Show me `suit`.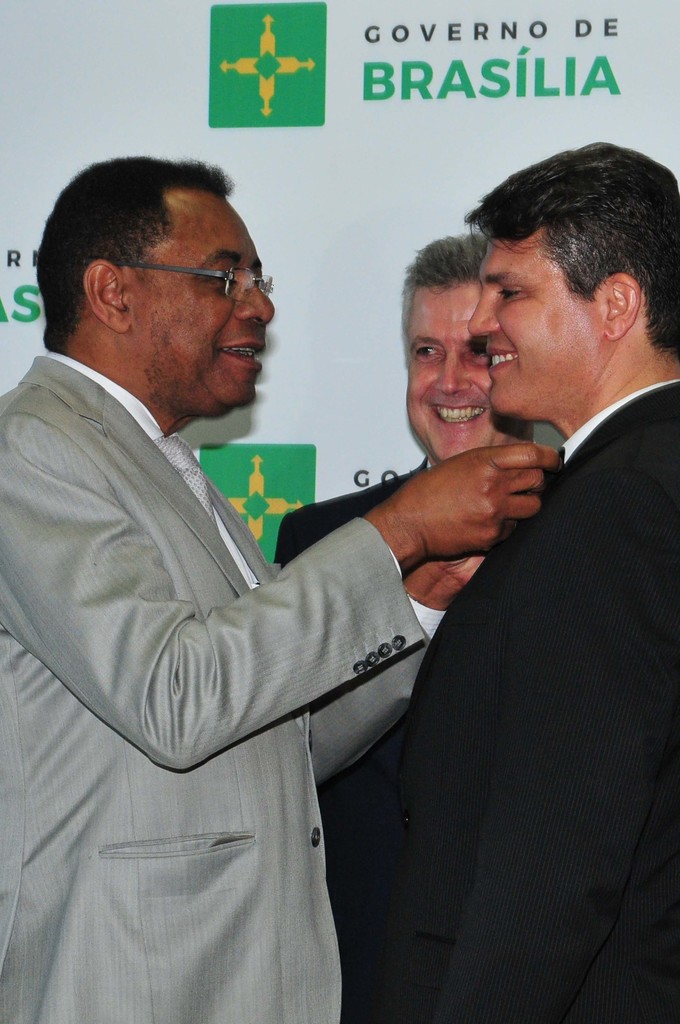
`suit` is here: region(267, 456, 425, 1023).
